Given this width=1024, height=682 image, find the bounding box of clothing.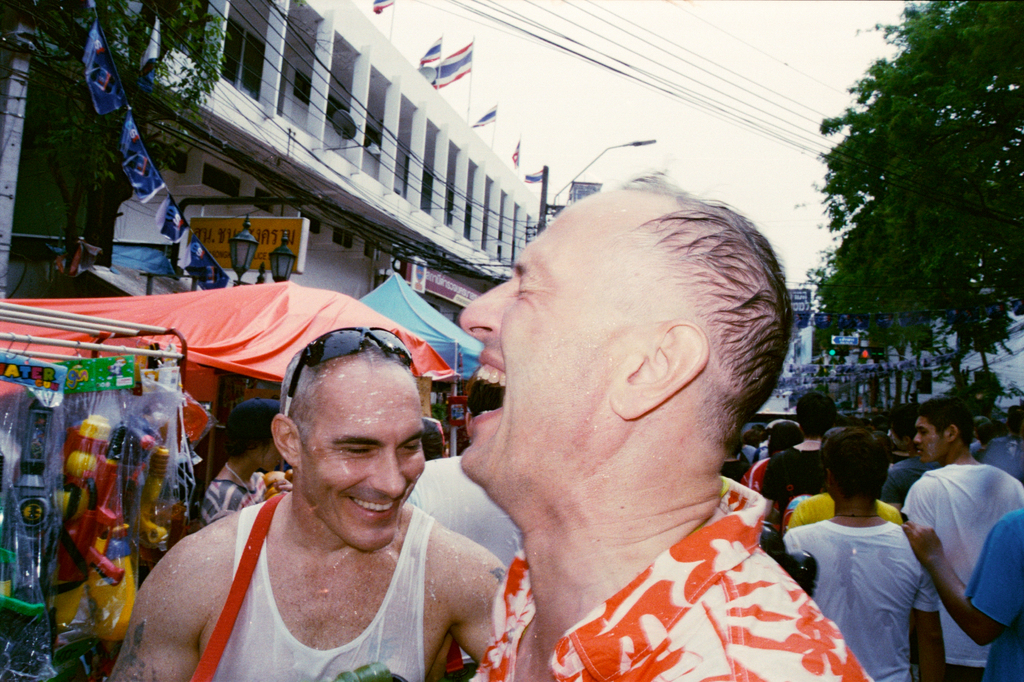
196:492:428:681.
